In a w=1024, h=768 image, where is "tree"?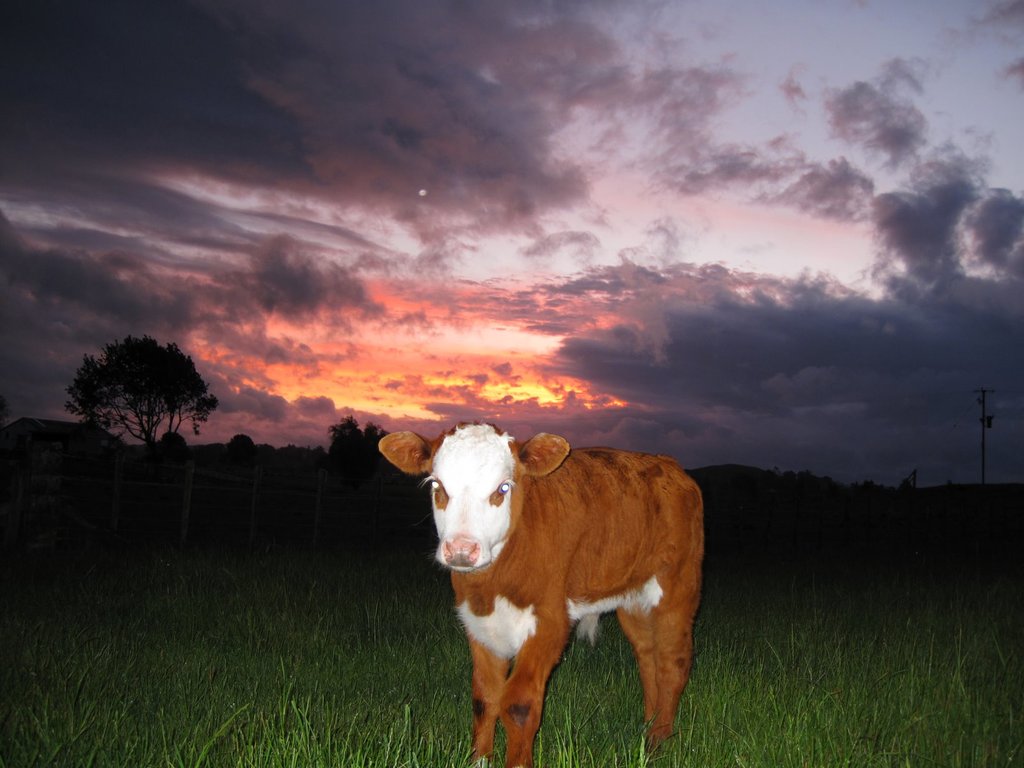
{"left": 225, "top": 438, "right": 260, "bottom": 449}.
